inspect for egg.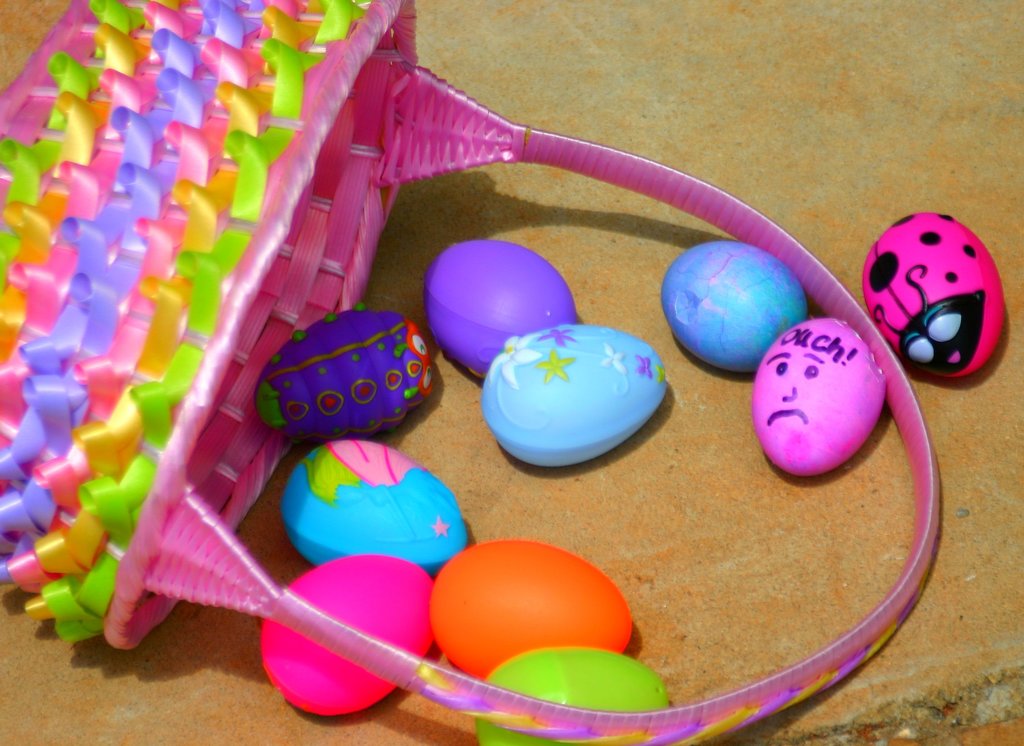
Inspection: 422,241,580,380.
